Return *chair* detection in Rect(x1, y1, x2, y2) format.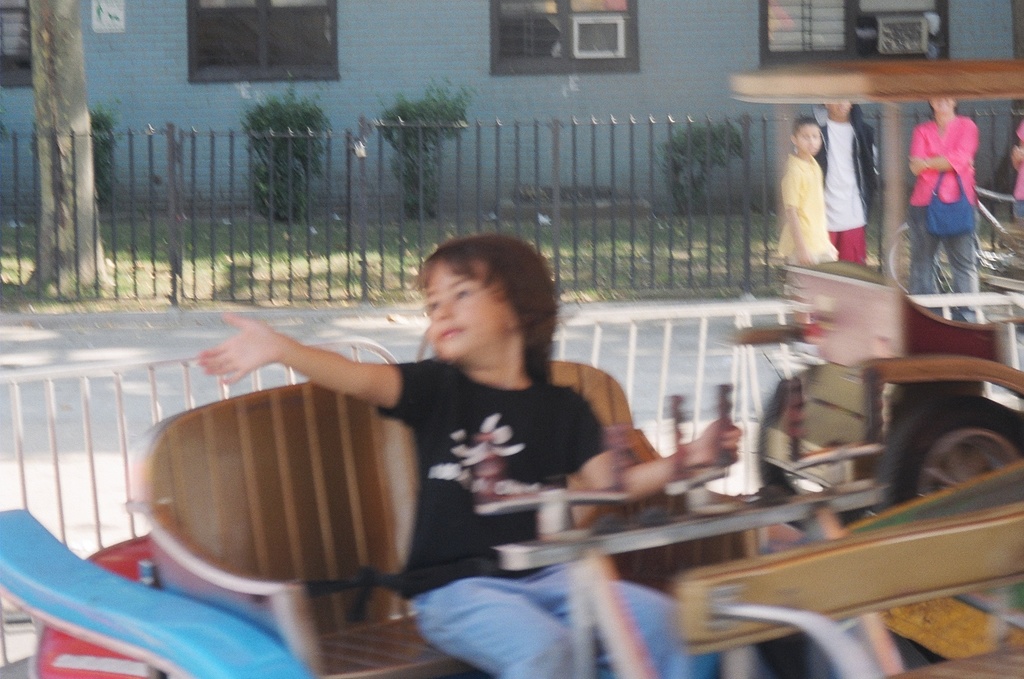
Rect(115, 373, 454, 651).
